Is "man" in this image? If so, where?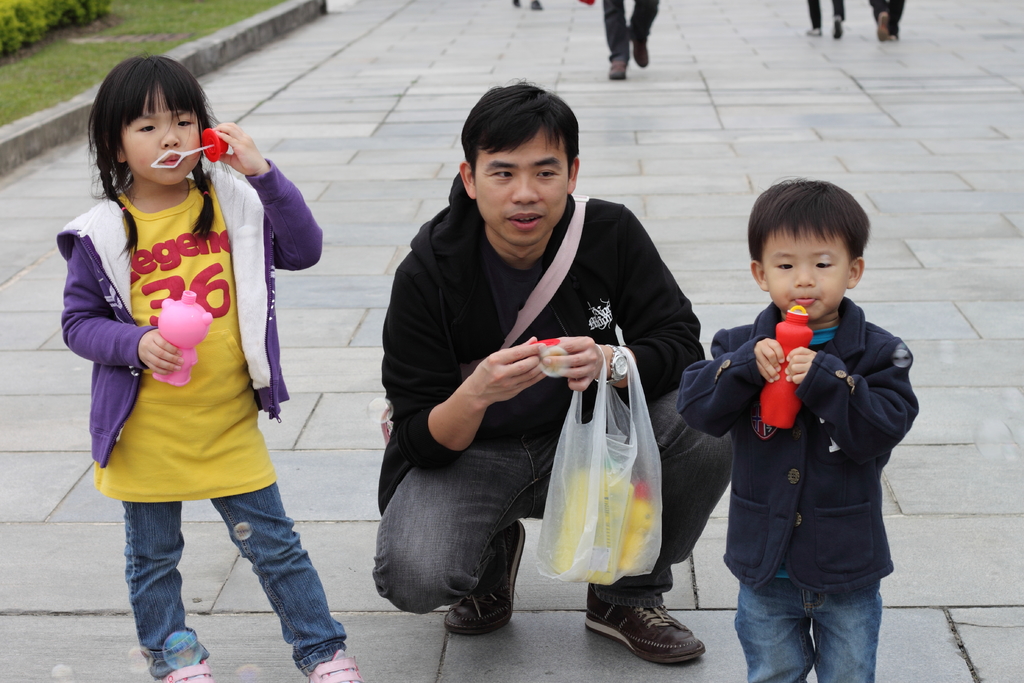
Yes, at Rect(360, 88, 707, 642).
